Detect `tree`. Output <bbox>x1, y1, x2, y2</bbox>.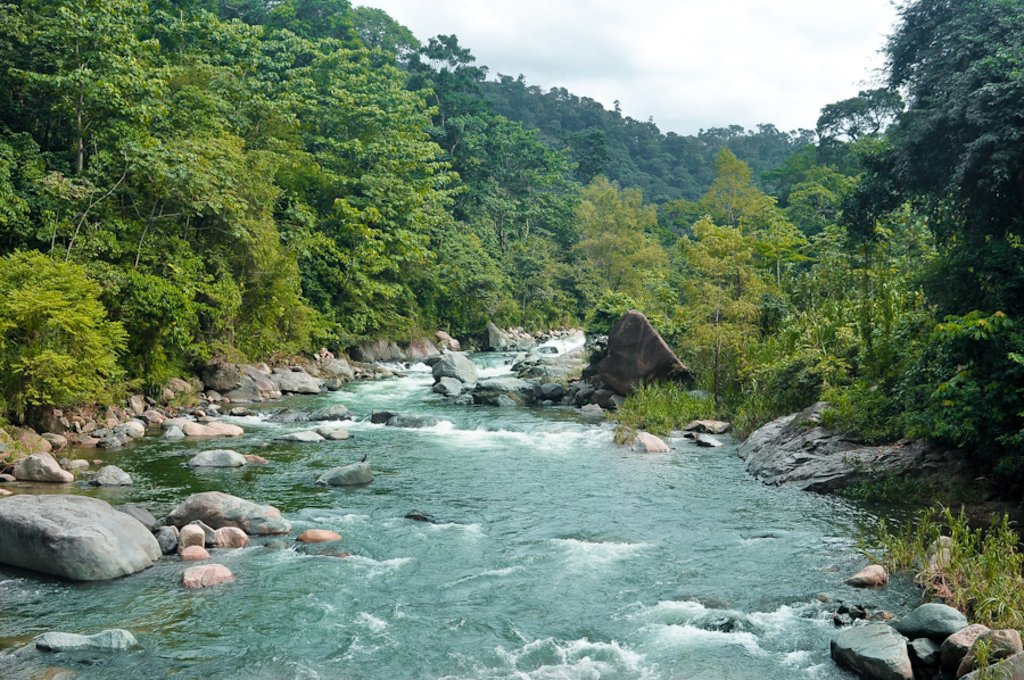
<bbox>753, 107, 967, 399</bbox>.
